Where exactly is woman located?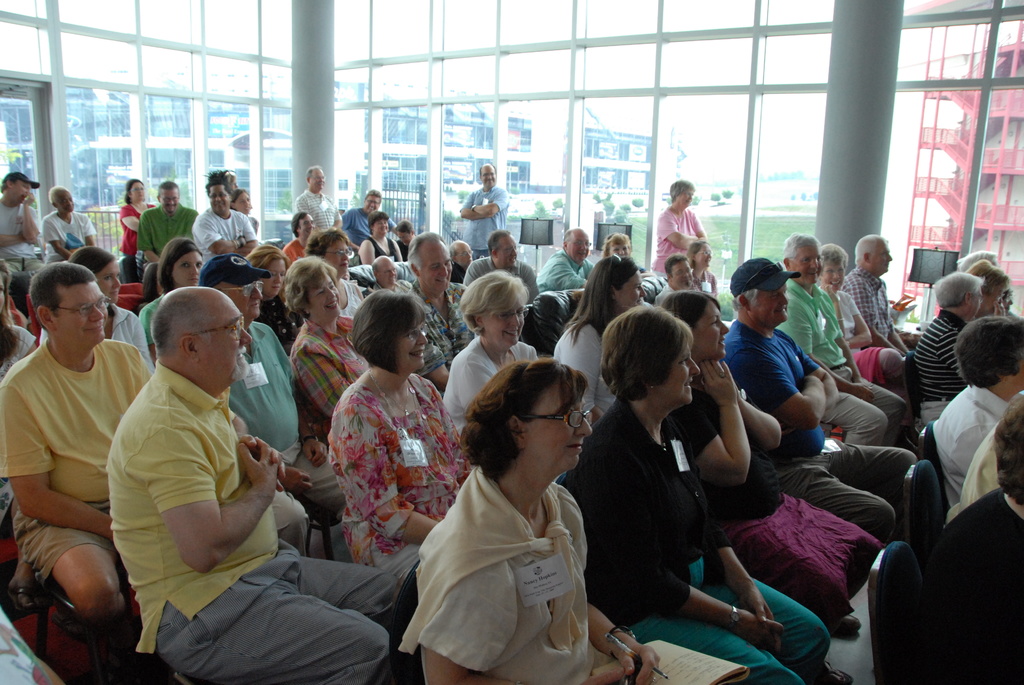
Its bounding box is x1=254, y1=243, x2=297, y2=353.
